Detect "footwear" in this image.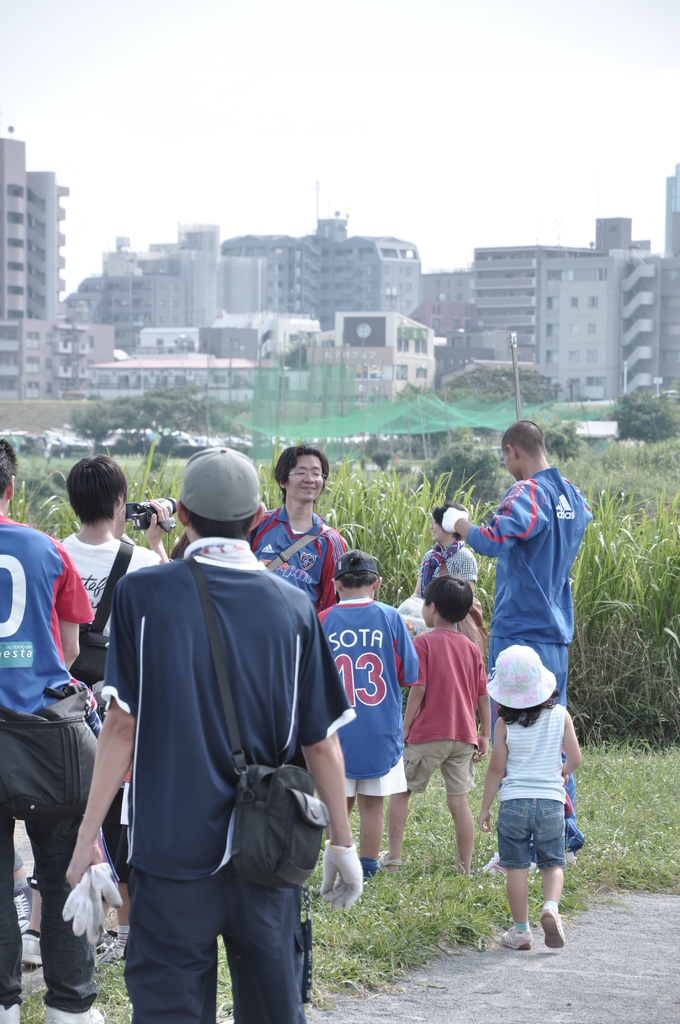
Detection: box=[481, 847, 509, 884].
